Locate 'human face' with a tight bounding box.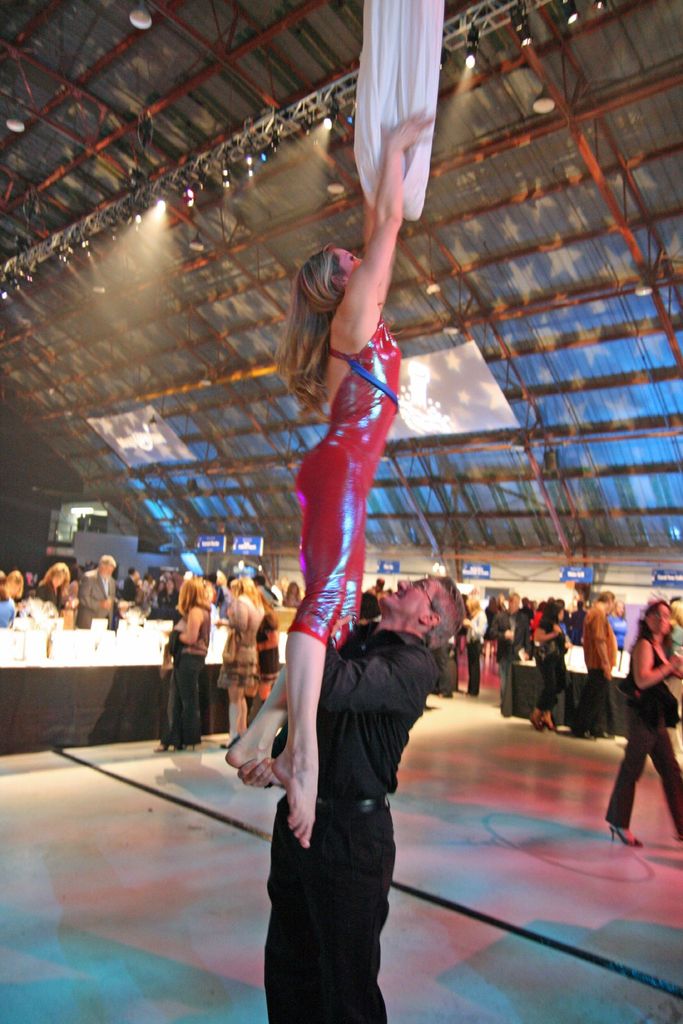
l=650, t=606, r=676, b=636.
